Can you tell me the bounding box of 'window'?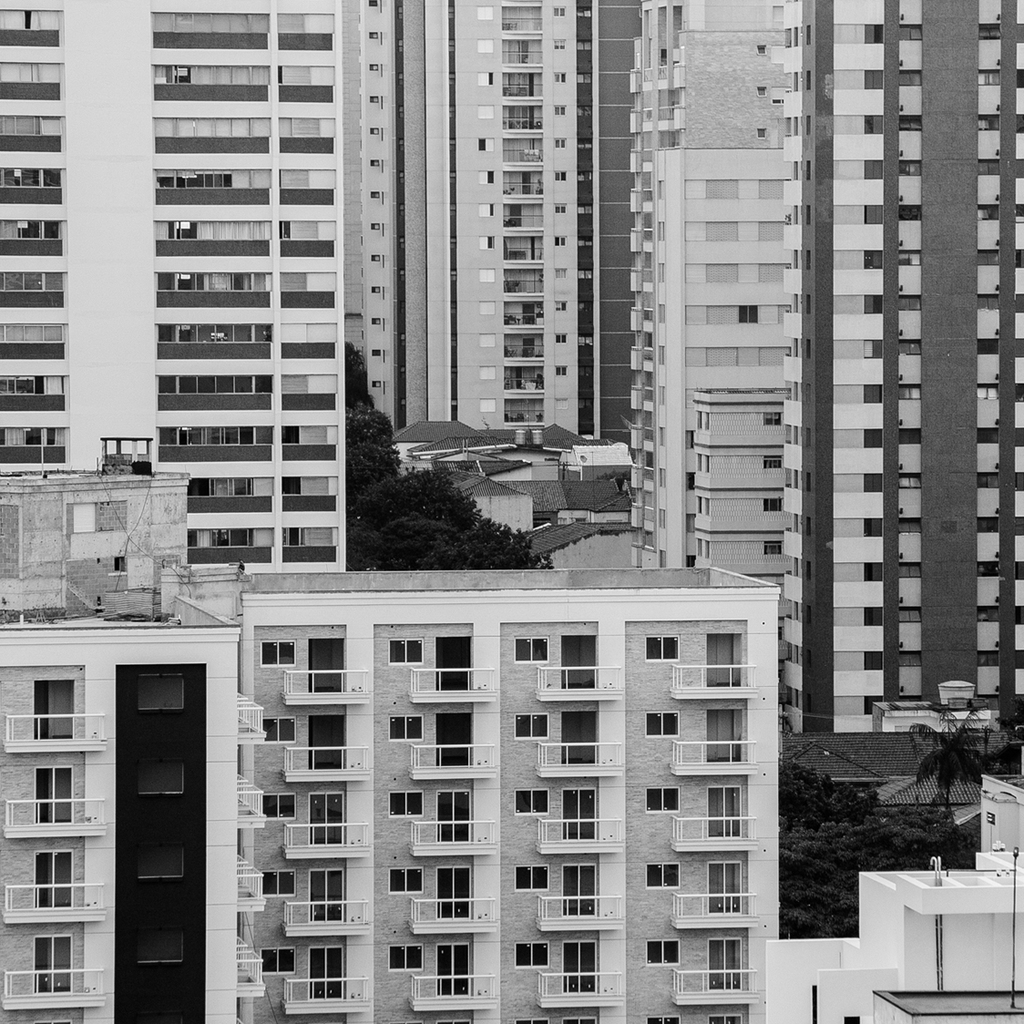
(x1=261, y1=945, x2=301, y2=970).
